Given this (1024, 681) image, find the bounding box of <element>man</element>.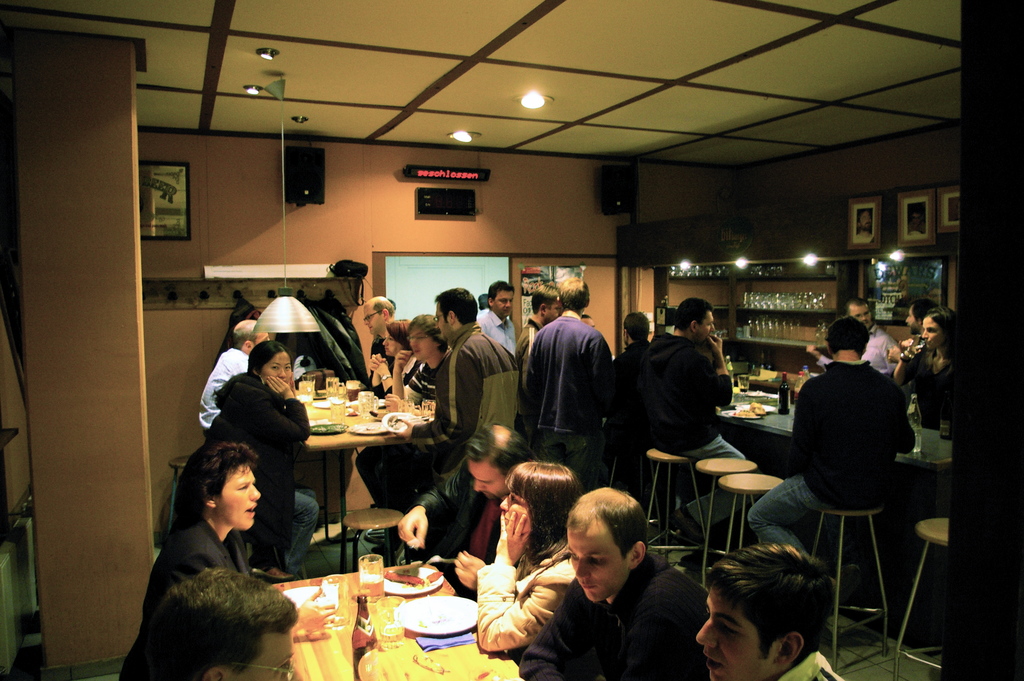
(341, 282, 509, 516).
